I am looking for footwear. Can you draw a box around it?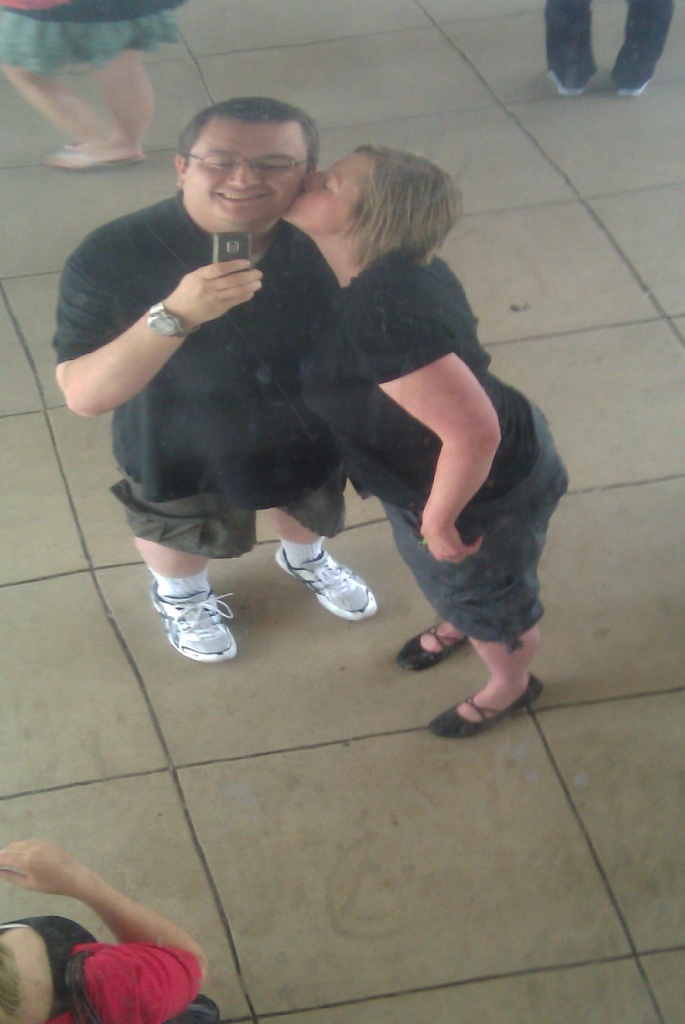
Sure, the bounding box is region(433, 672, 545, 739).
